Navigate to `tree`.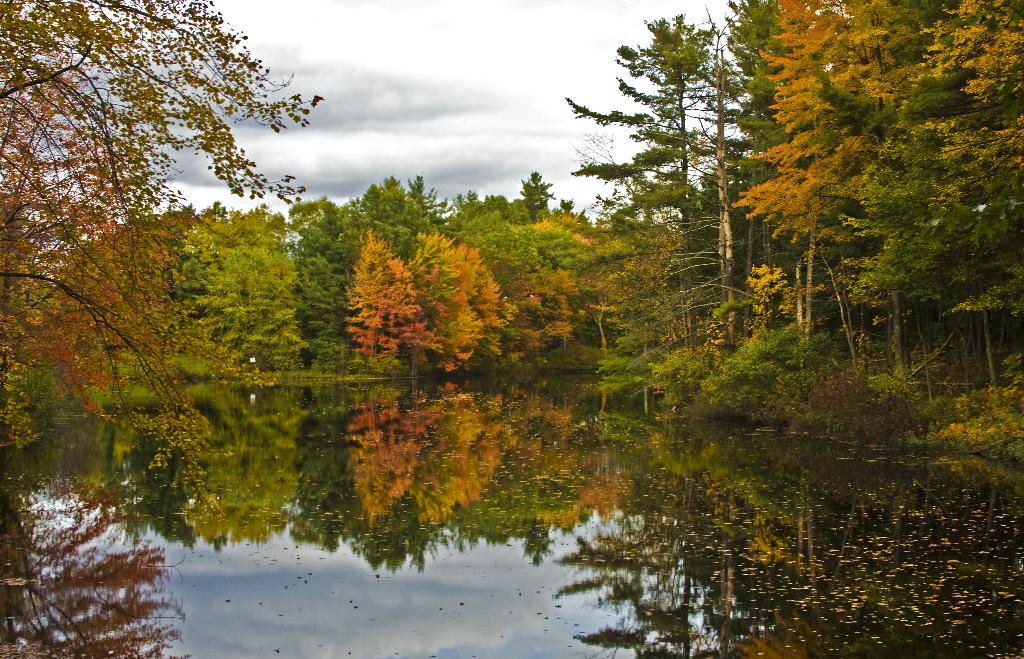
Navigation target: x1=508 y1=169 x2=561 y2=225.
